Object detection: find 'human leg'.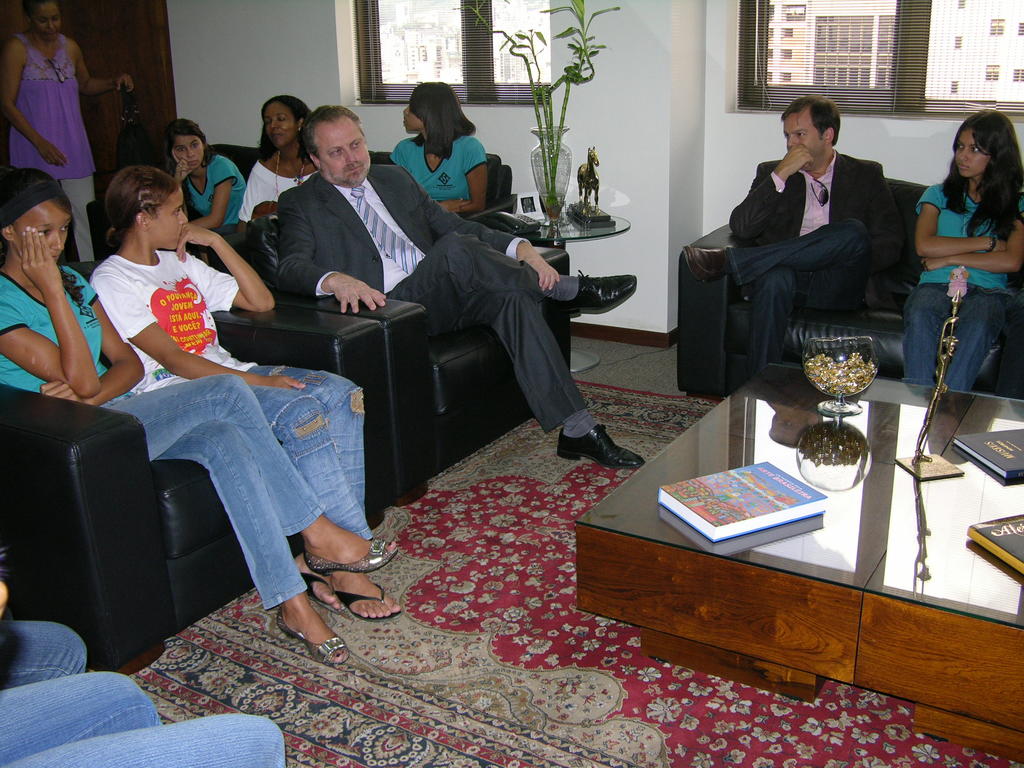
pyautogui.locateOnScreen(381, 228, 639, 332).
